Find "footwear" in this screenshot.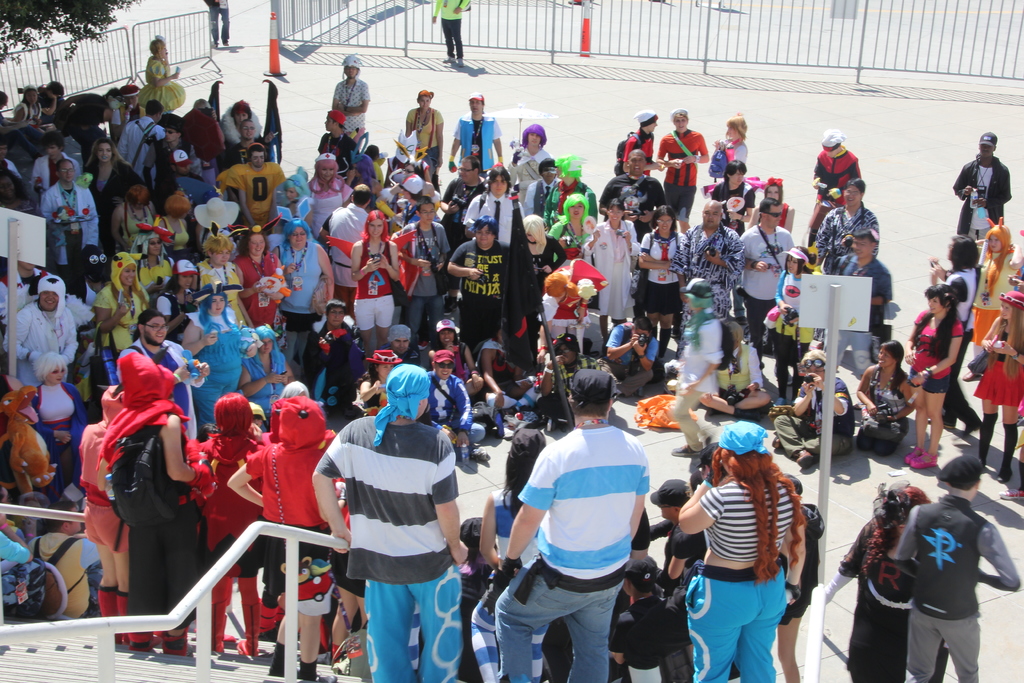
The bounding box for "footwear" is 98, 585, 115, 618.
